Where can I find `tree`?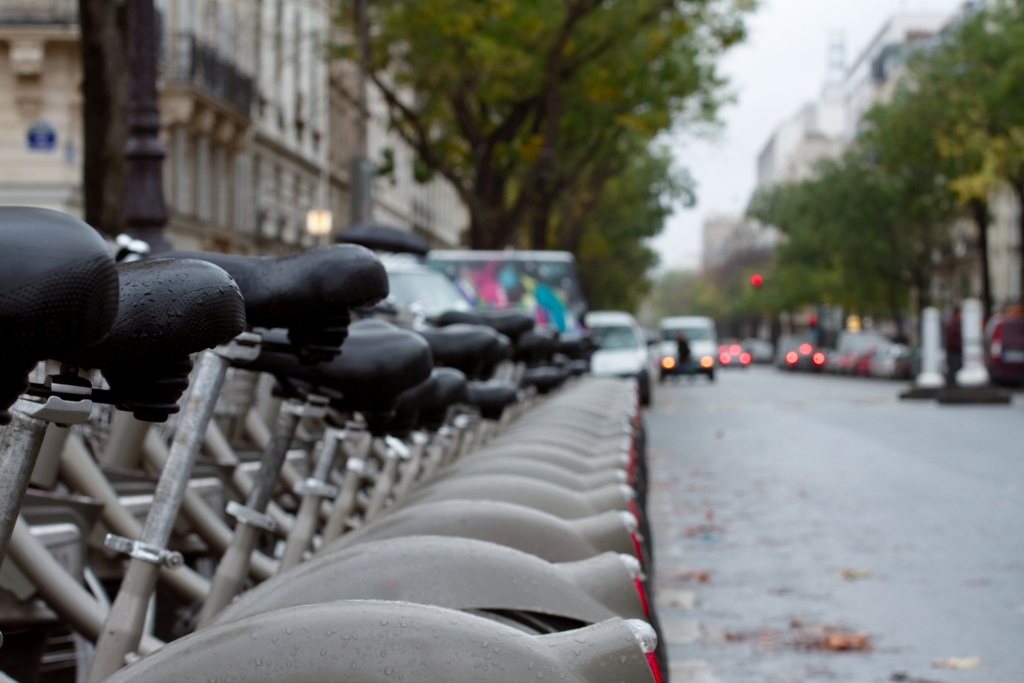
You can find it at left=310, top=0, right=765, bottom=319.
